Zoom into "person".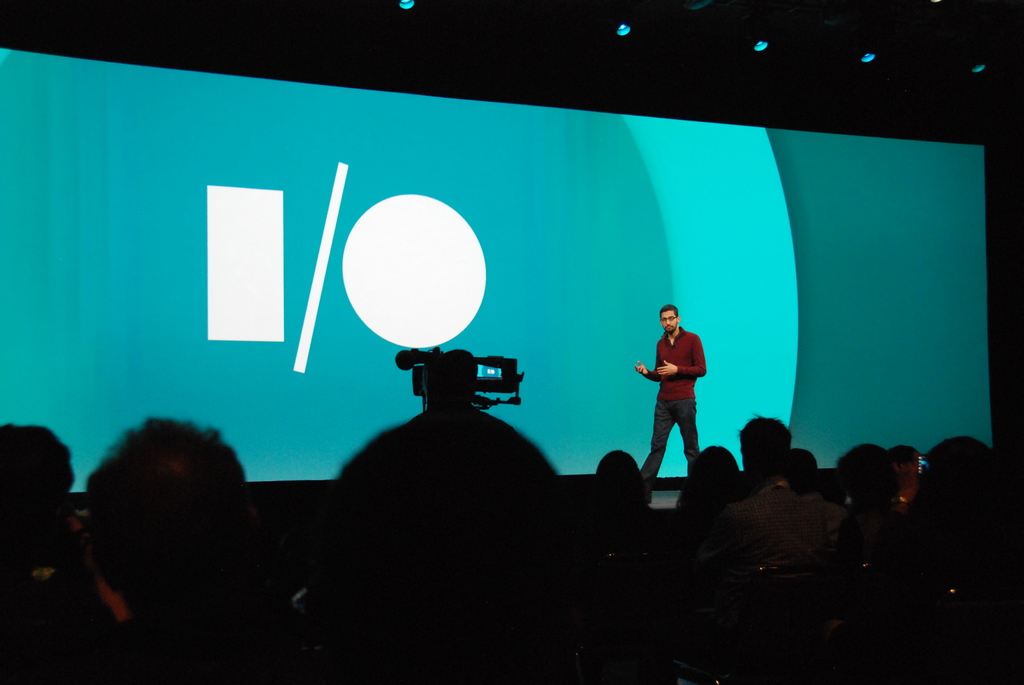
Zoom target: bbox(0, 425, 125, 684).
